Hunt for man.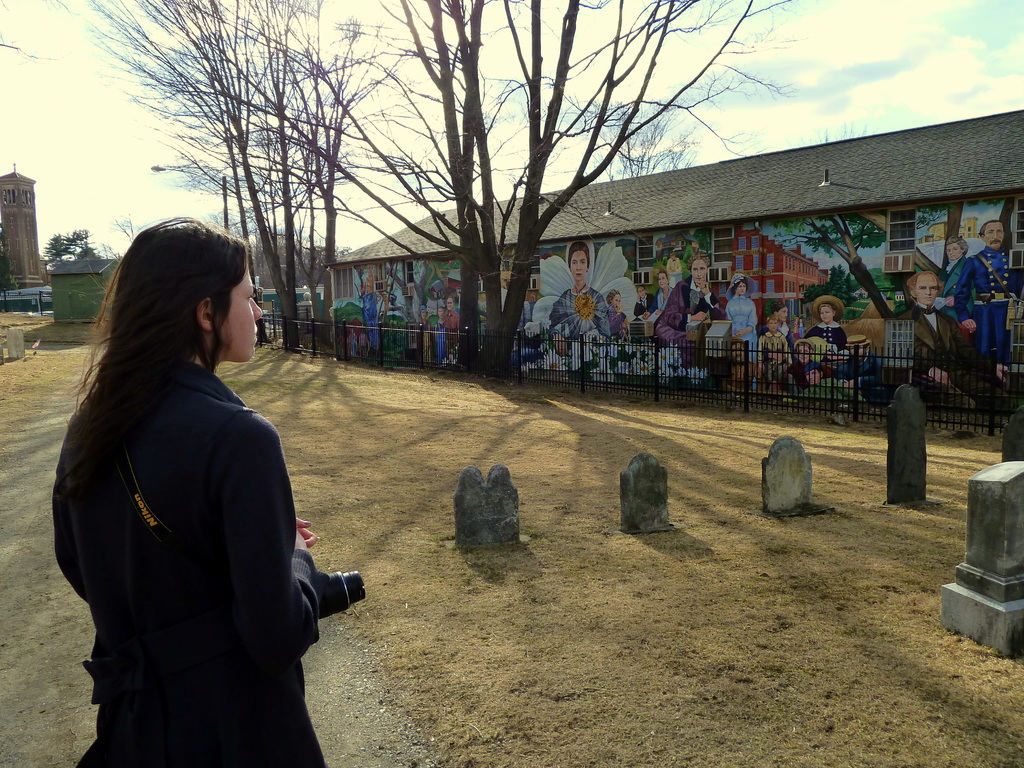
Hunted down at region(892, 271, 964, 385).
